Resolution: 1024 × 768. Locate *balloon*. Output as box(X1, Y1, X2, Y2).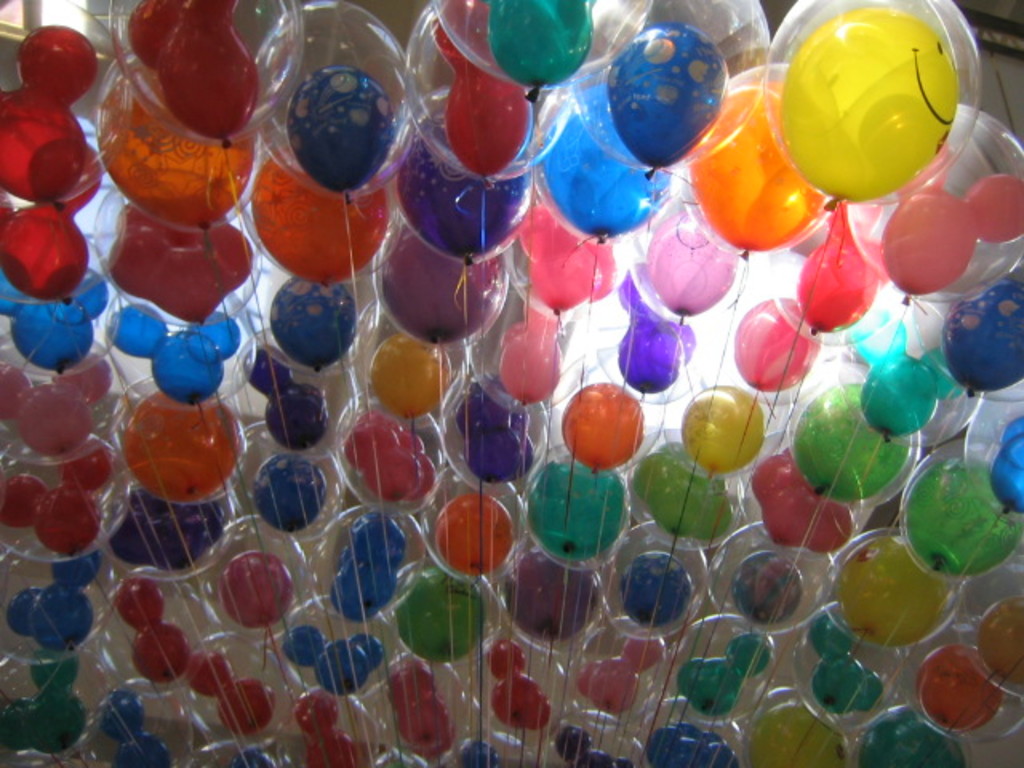
box(123, 389, 240, 498).
